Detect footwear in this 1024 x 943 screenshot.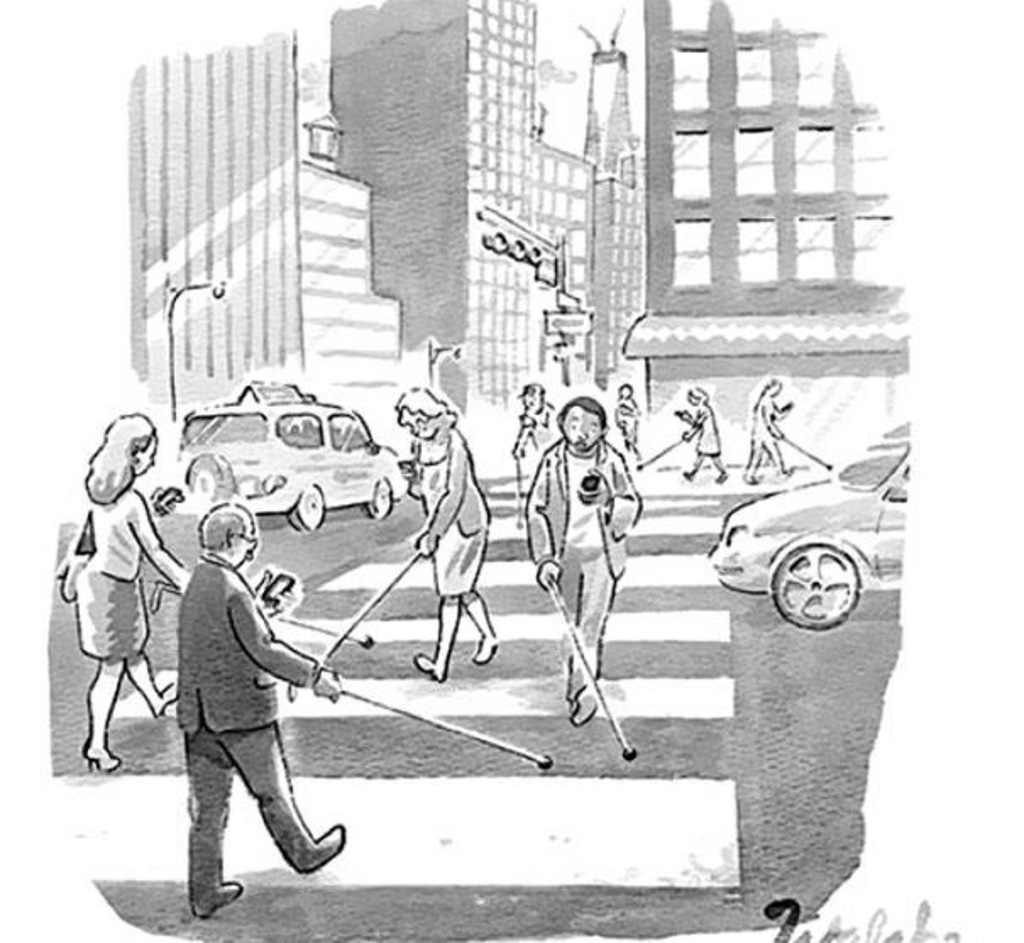
Detection: [413,650,445,682].
